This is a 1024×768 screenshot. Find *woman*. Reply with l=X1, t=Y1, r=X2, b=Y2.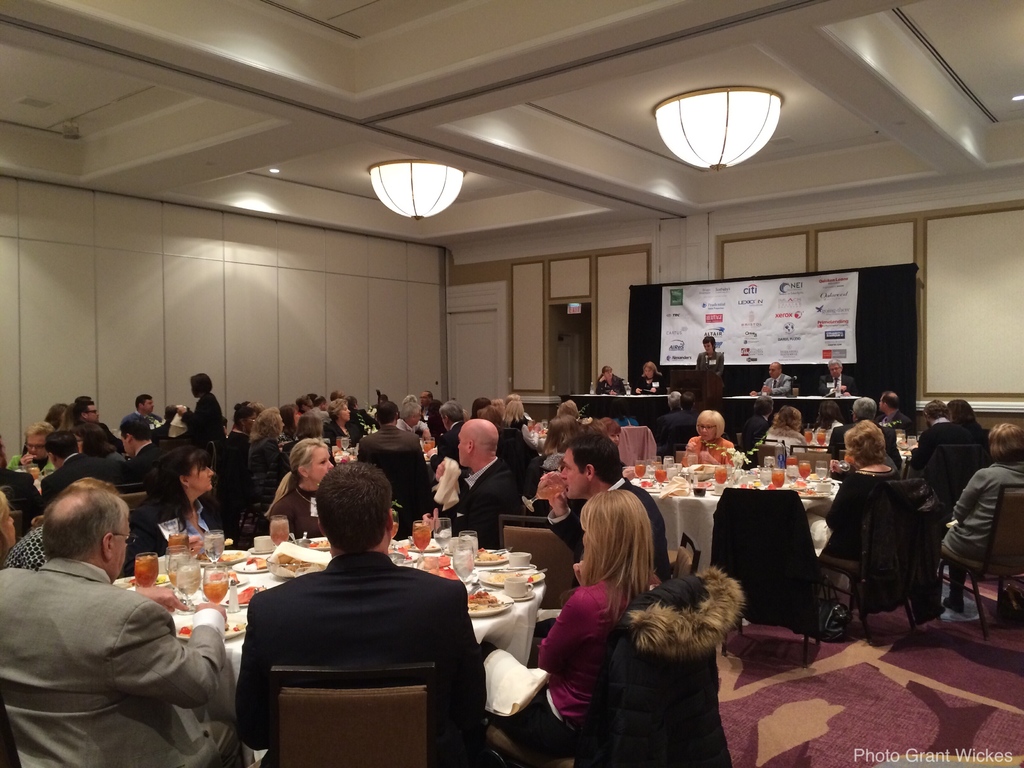
l=598, t=416, r=623, b=443.
